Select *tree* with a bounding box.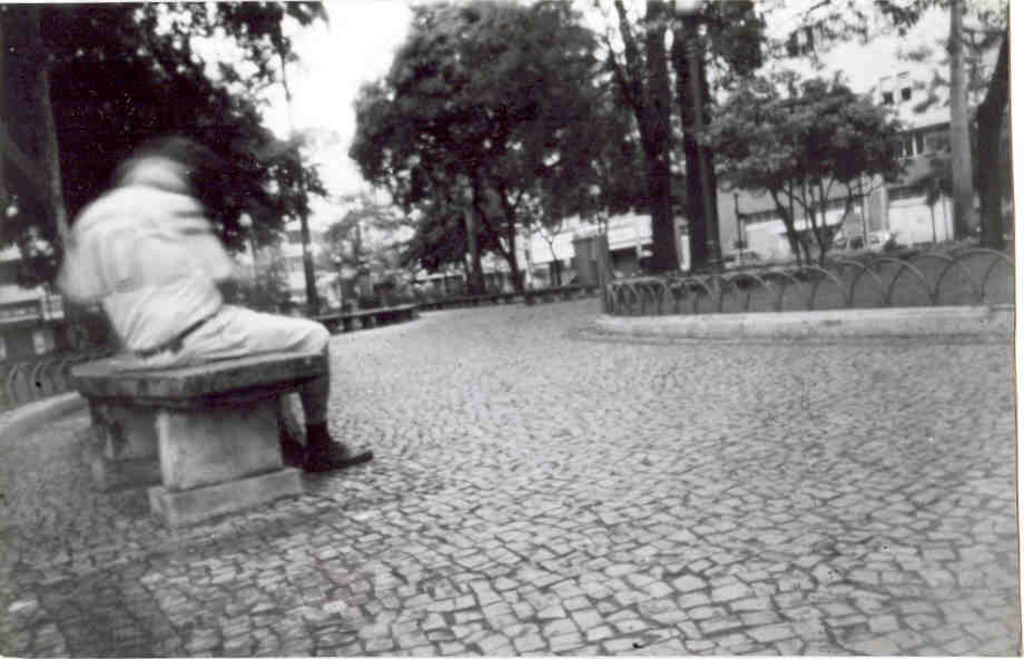
{"left": 334, "top": 14, "right": 695, "bottom": 301}.
